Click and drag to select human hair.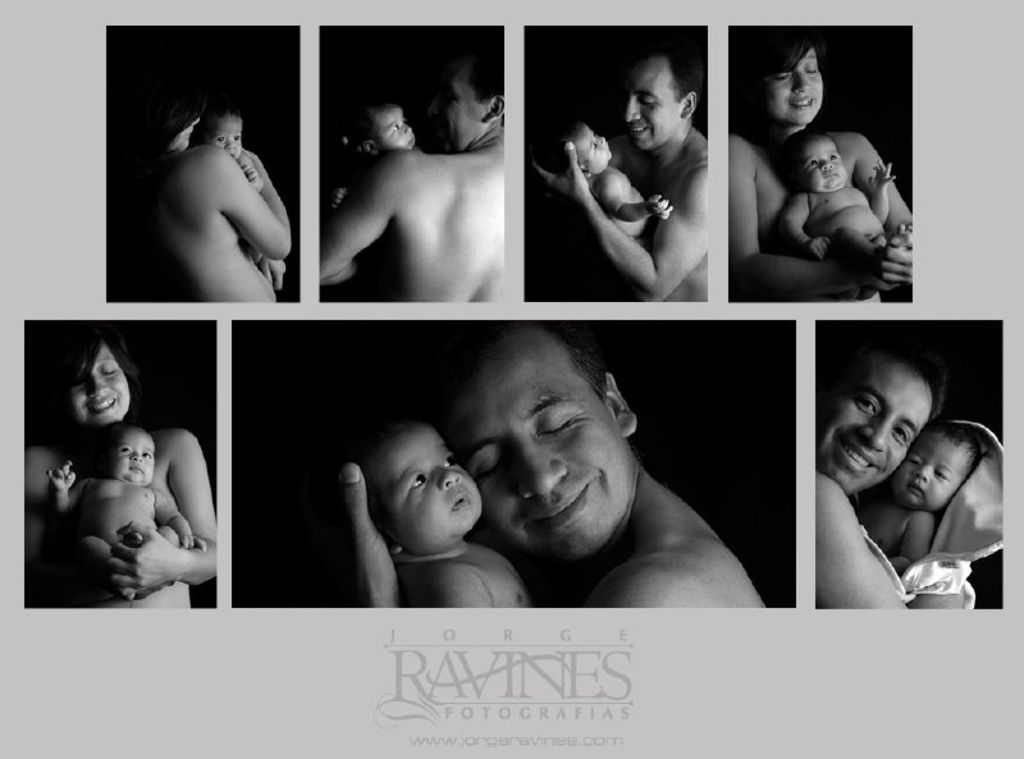
Selection: left=920, top=419, right=983, bottom=471.
